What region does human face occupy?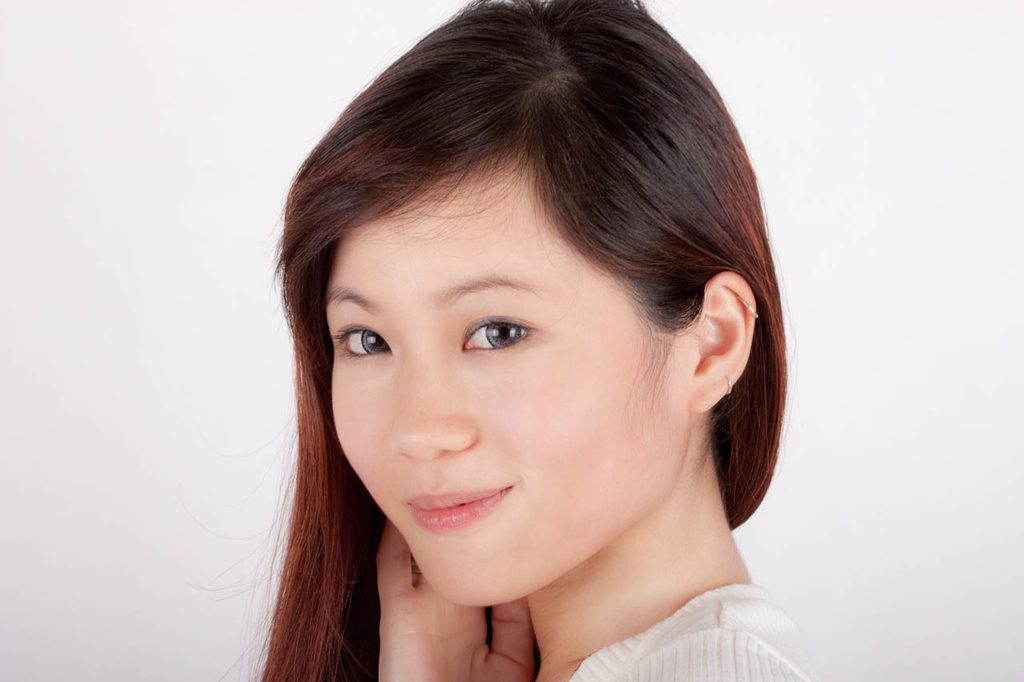
328 161 696 615.
